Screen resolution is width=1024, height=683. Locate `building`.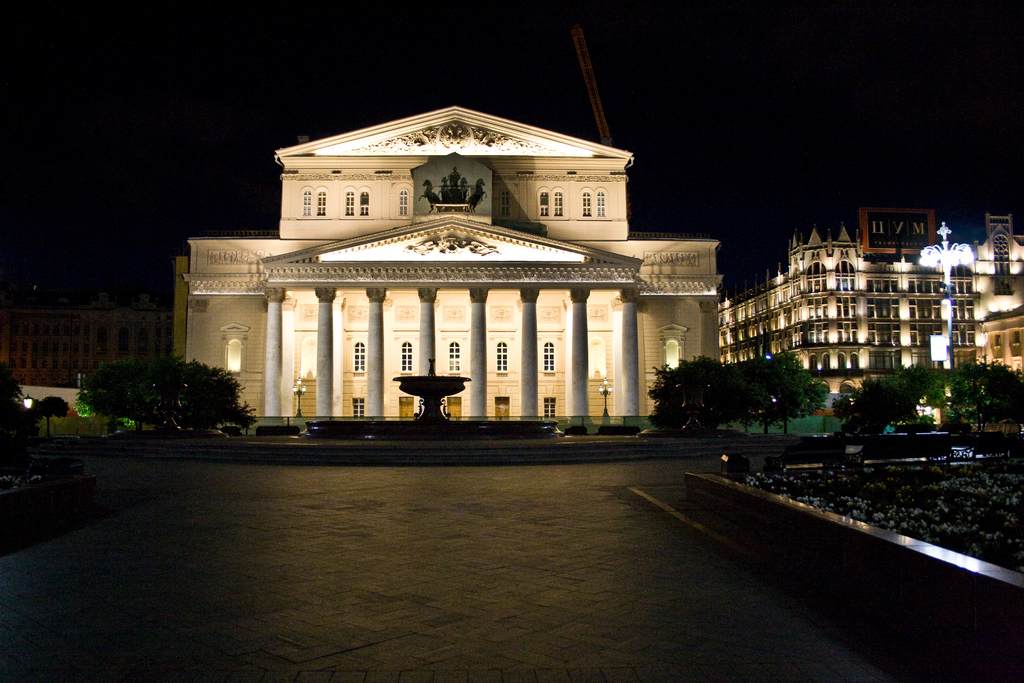
0, 299, 170, 388.
